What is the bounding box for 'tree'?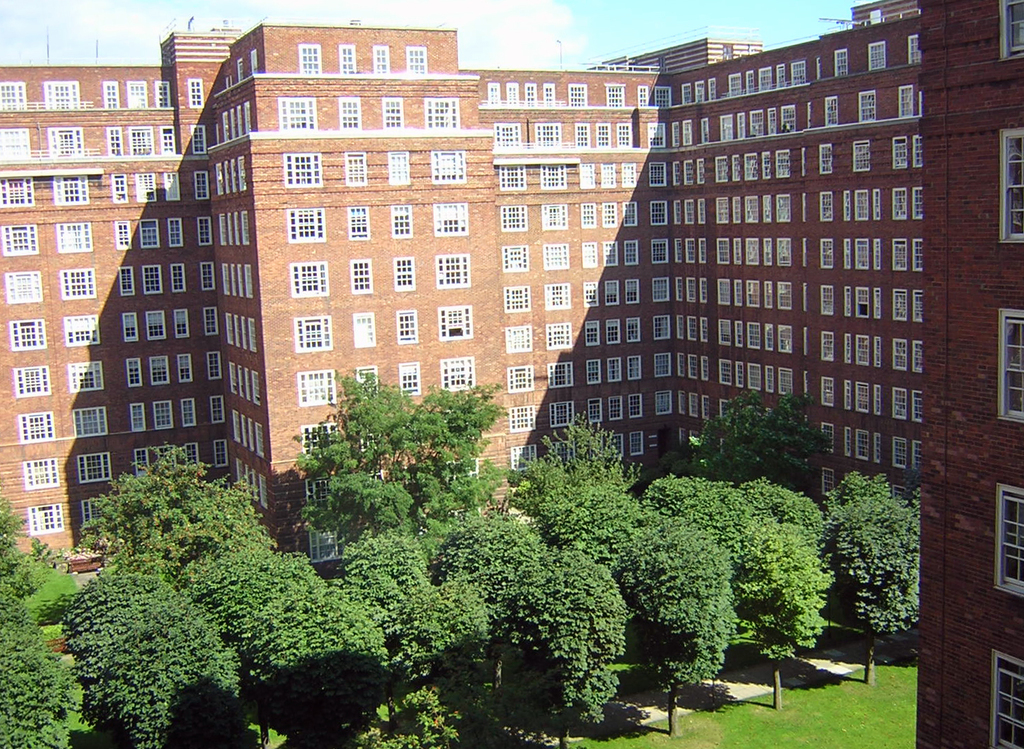
region(478, 529, 662, 734).
